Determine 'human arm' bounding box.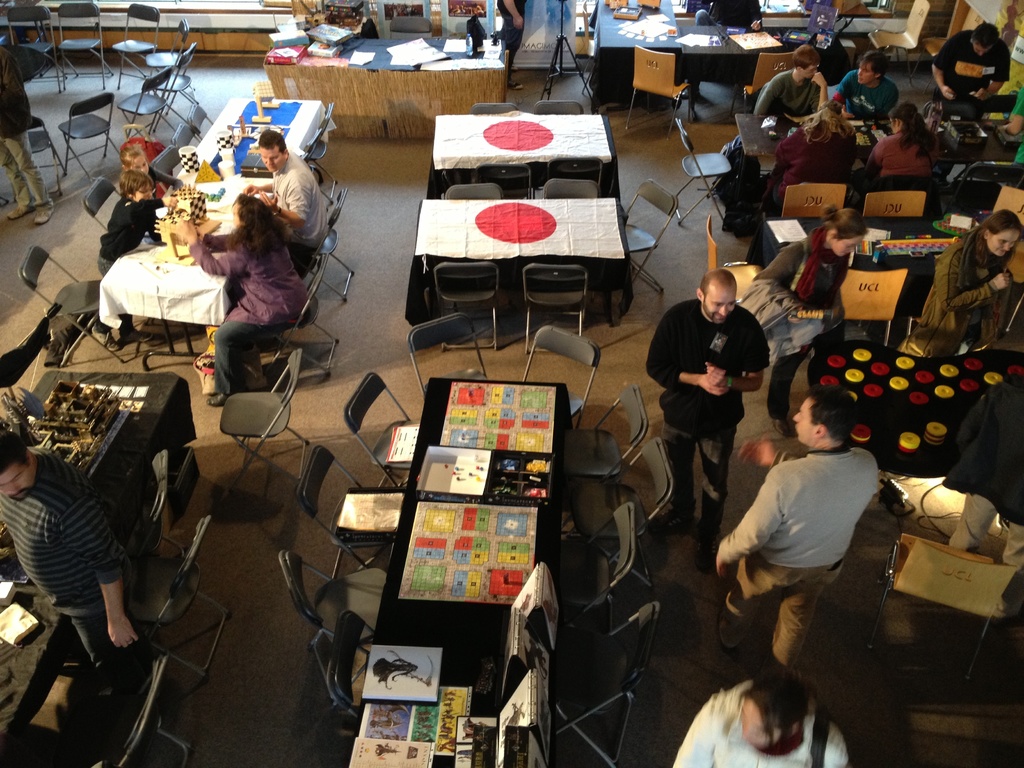
Determined: bbox(922, 31, 964, 99).
